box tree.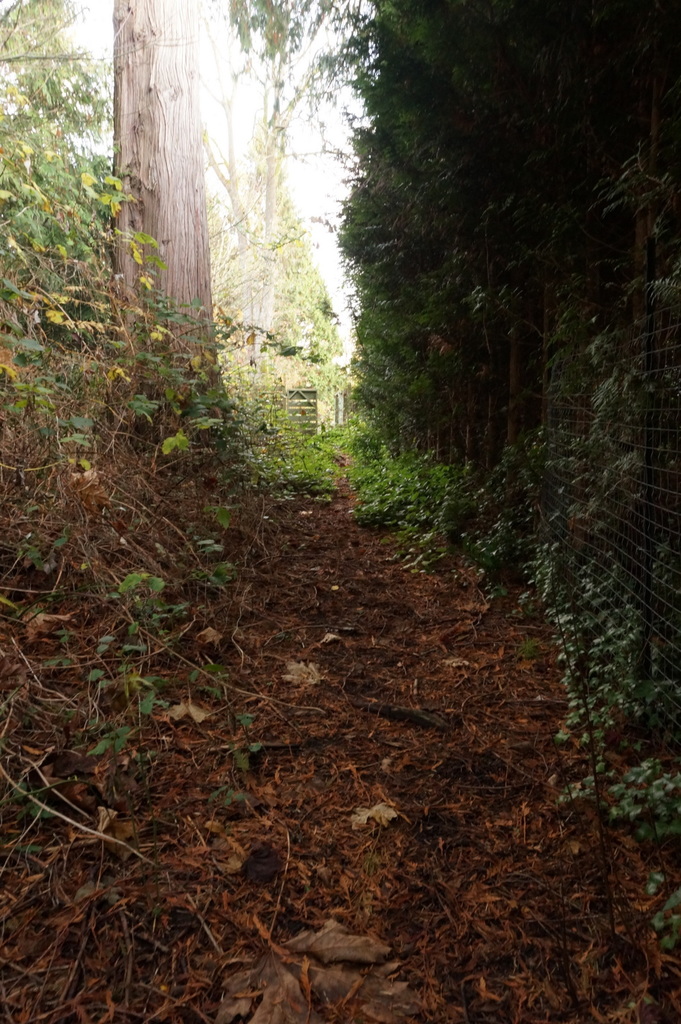
pyautogui.locateOnScreen(74, 0, 236, 456).
